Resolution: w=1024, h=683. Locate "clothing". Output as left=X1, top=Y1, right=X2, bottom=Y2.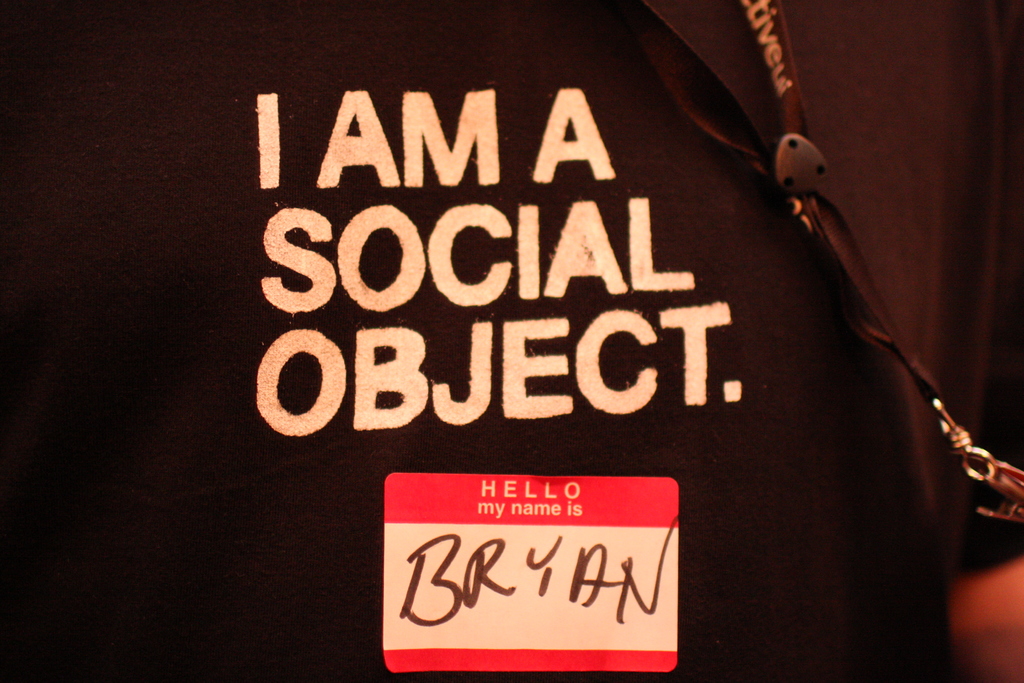
left=0, top=0, right=1023, bottom=682.
